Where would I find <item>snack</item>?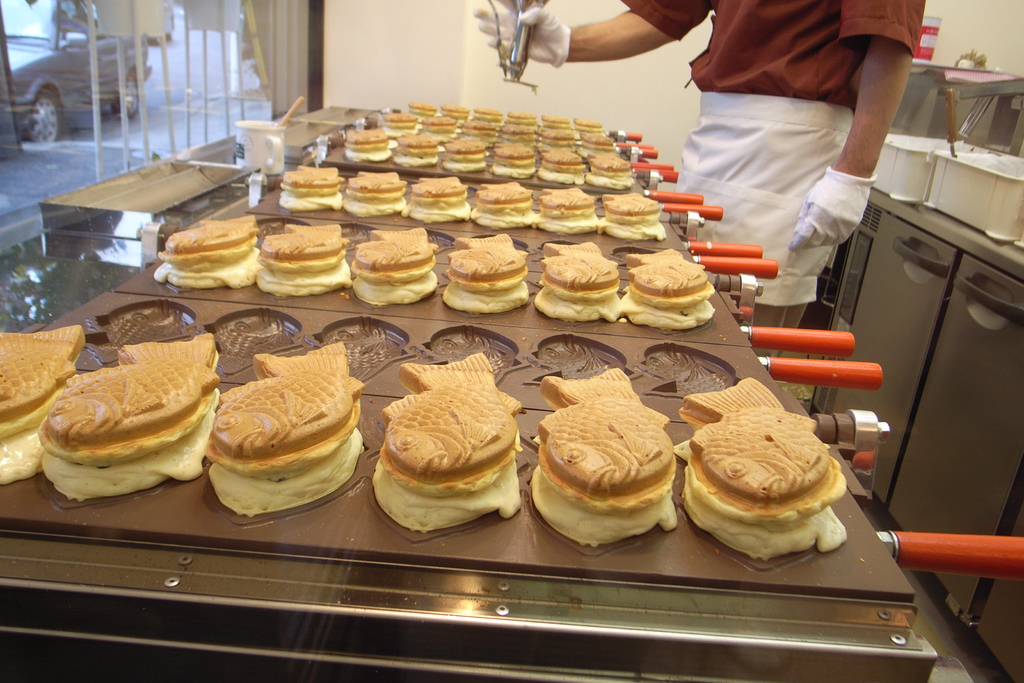
At bbox=(590, 155, 633, 183).
